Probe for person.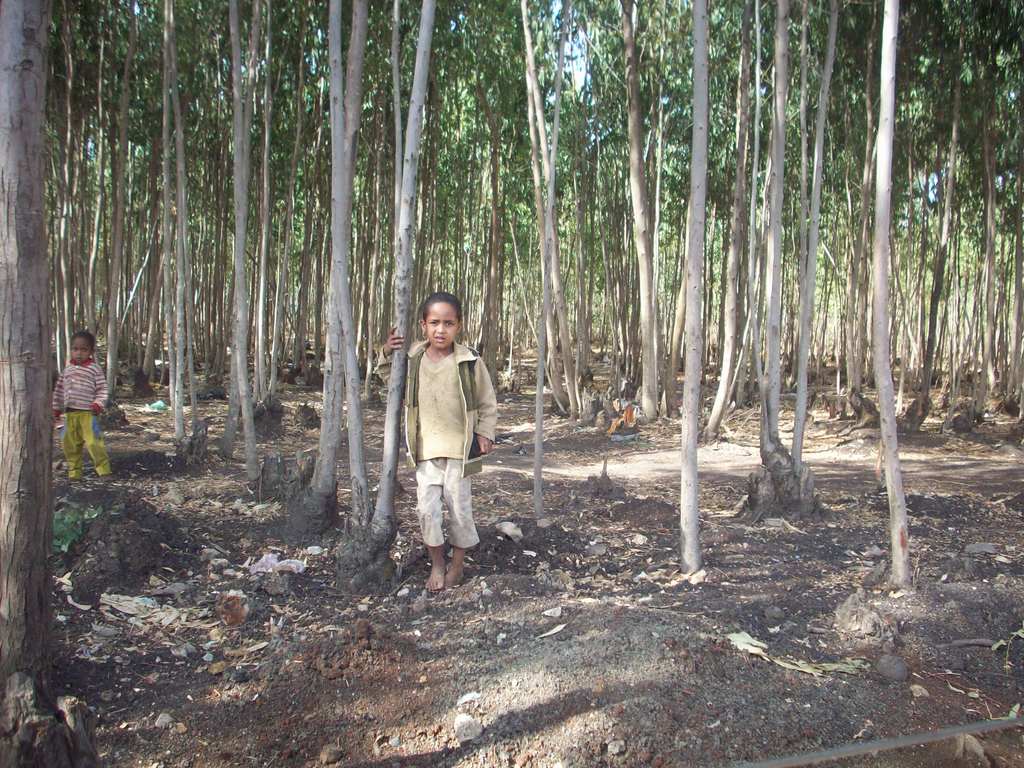
Probe result: Rect(52, 331, 116, 483).
